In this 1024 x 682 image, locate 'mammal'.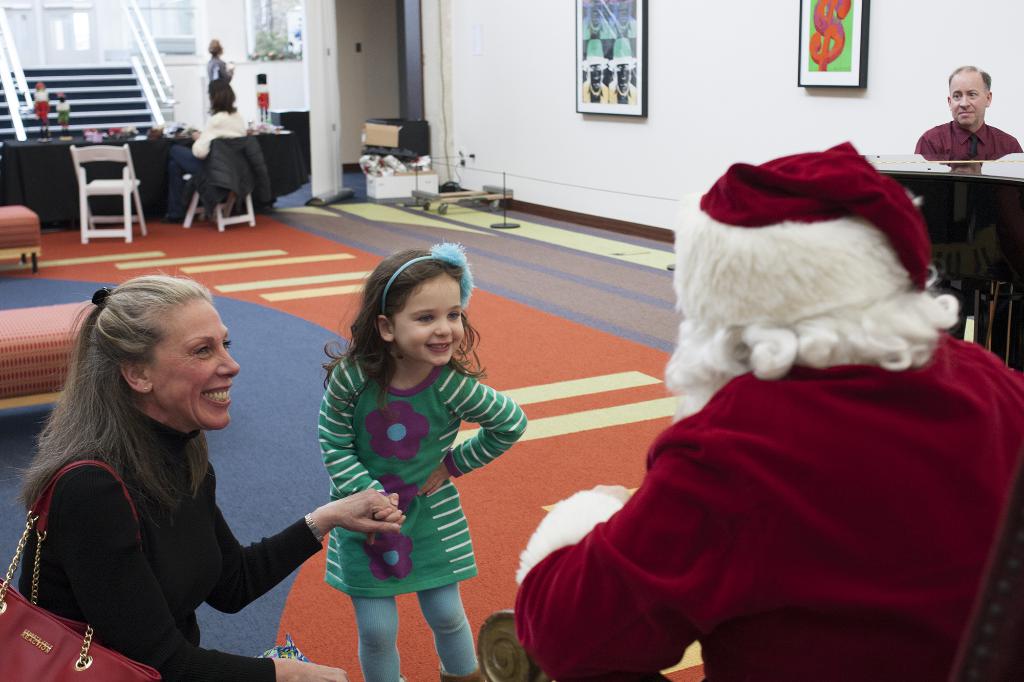
Bounding box: 506 146 1023 678.
